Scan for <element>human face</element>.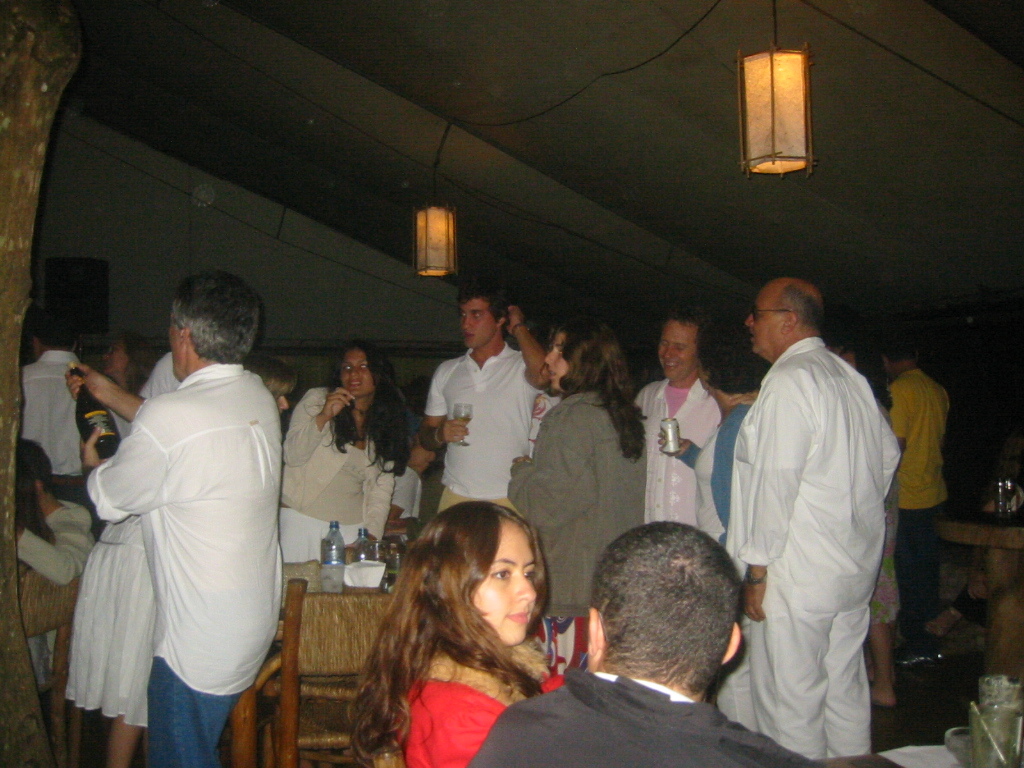
Scan result: BBox(473, 516, 542, 649).
